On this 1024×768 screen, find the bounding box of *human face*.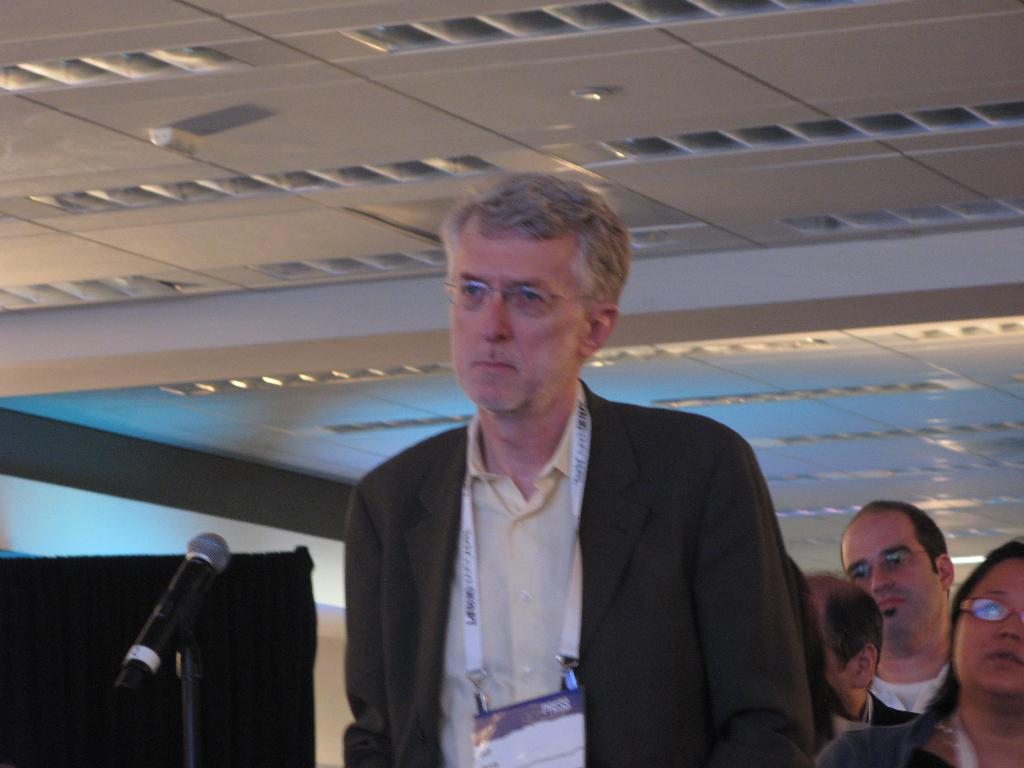
Bounding box: box(843, 515, 938, 635).
